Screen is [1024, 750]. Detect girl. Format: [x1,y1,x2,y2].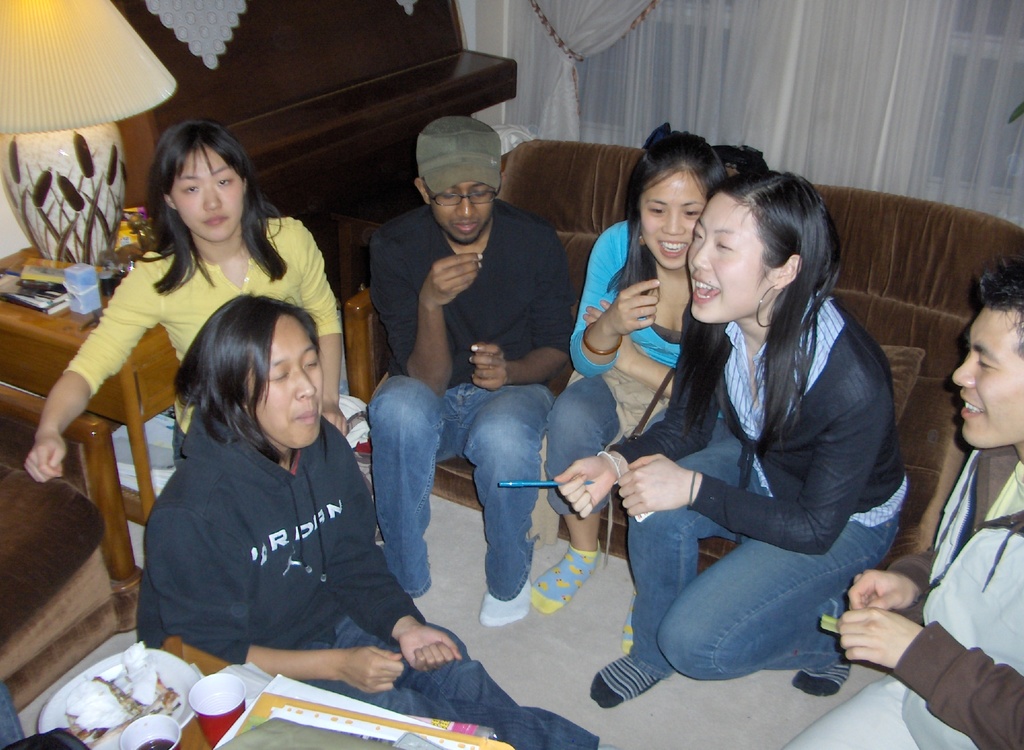
[130,298,609,749].
